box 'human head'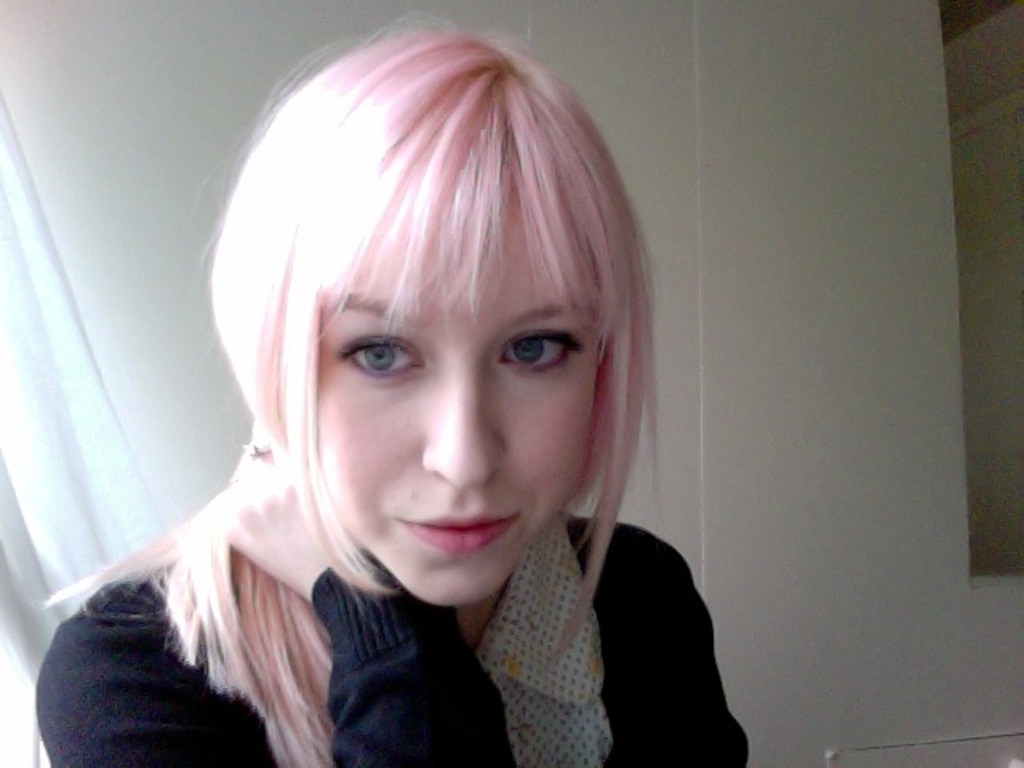
rect(213, 40, 637, 605)
